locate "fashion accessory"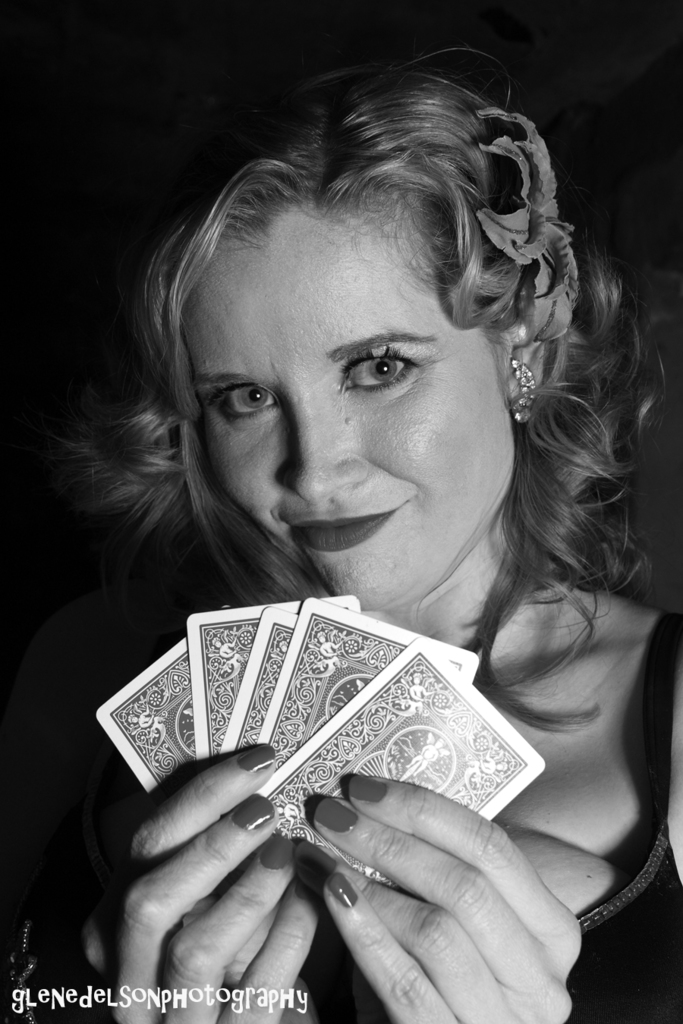
(x1=263, y1=835, x2=299, y2=871)
